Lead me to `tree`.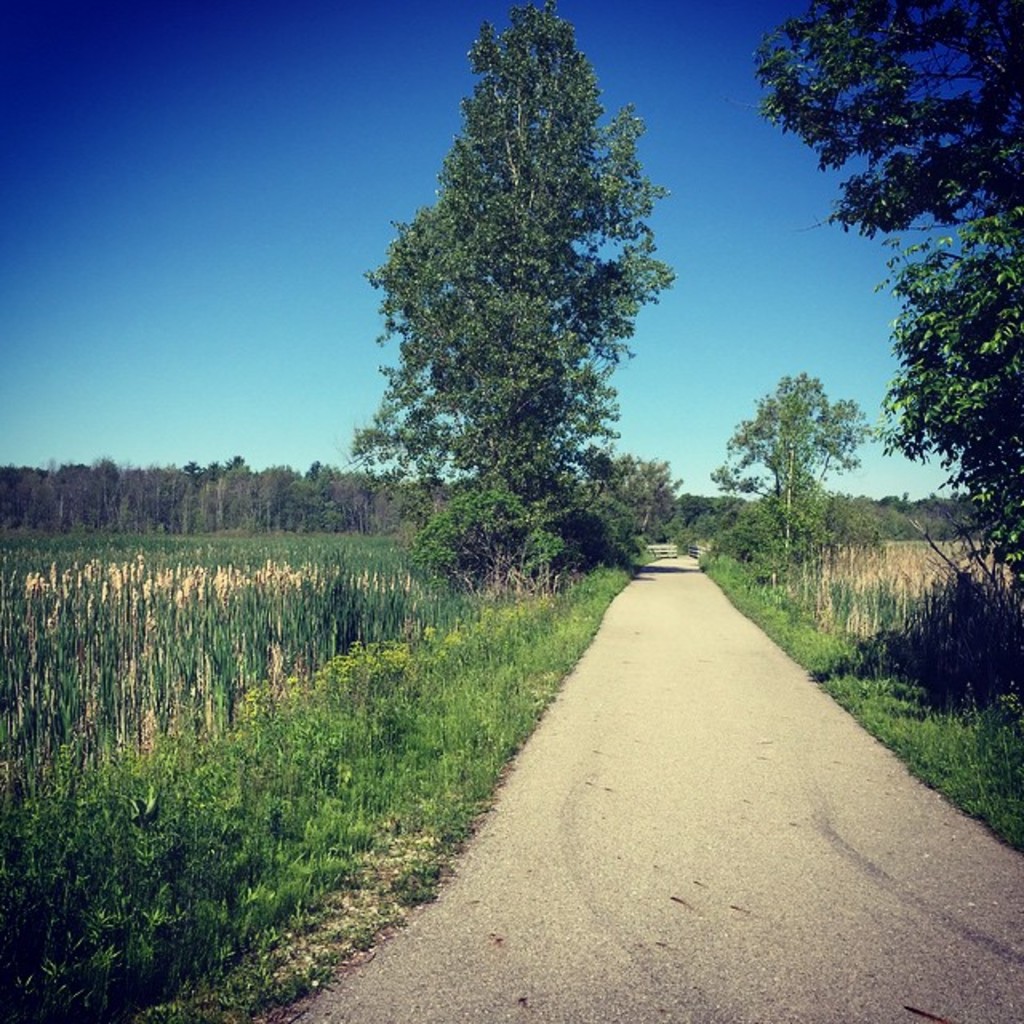
Lead to (x1=875, y1=237, x2=1022, y2=598).
